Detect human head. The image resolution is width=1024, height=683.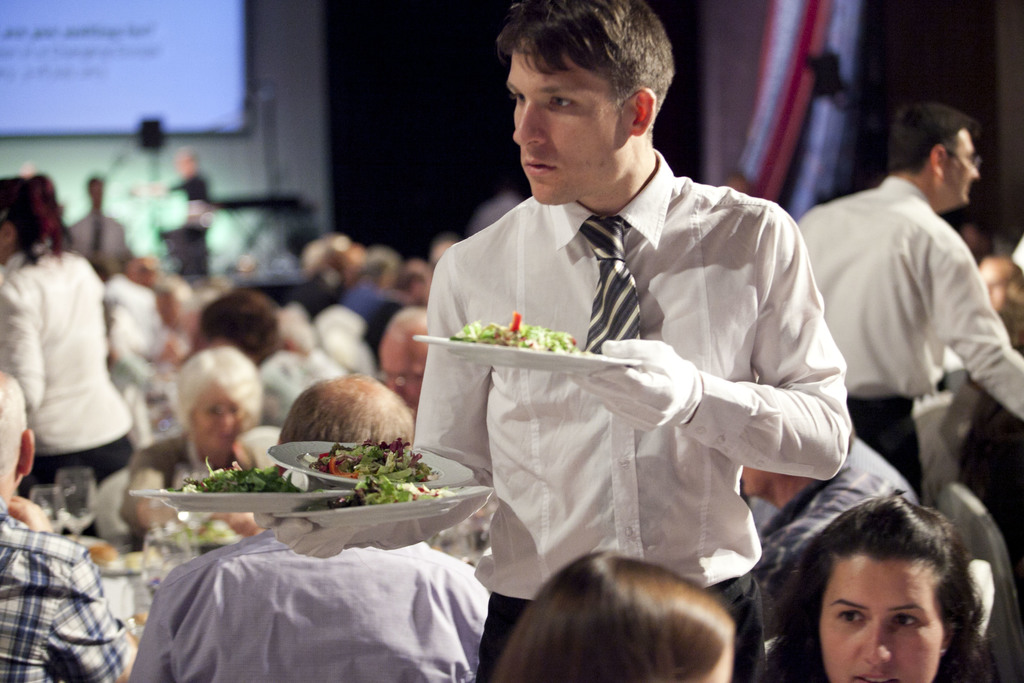
pyautogui.locateOnScreen(360, 242, 401, 283).
